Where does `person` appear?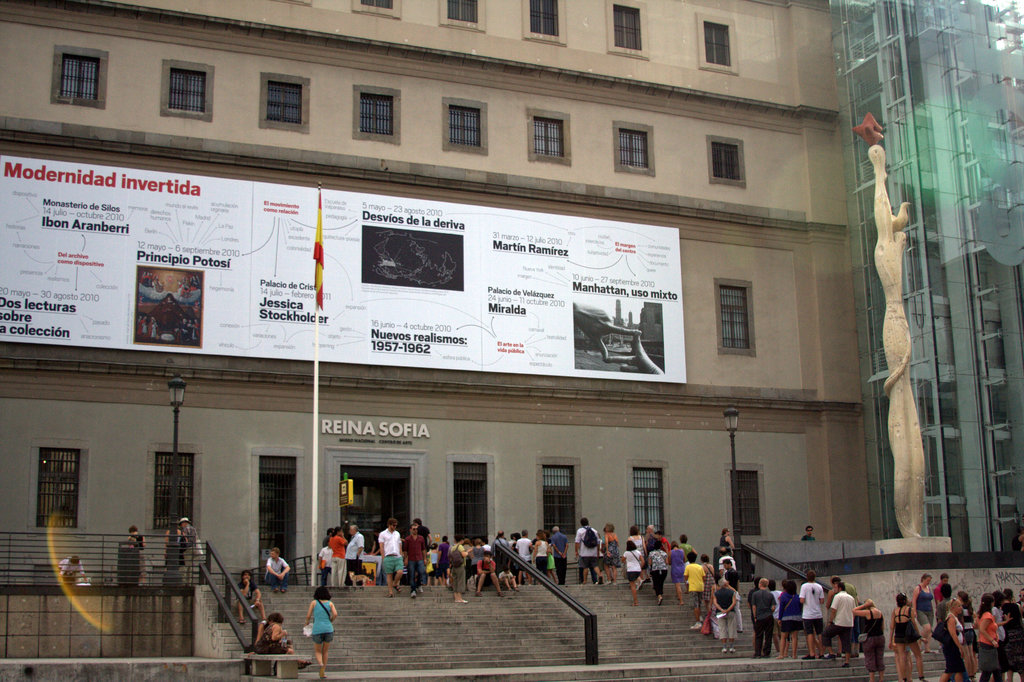
Appears at (left=748, top=577, right=760, bottom=652).
